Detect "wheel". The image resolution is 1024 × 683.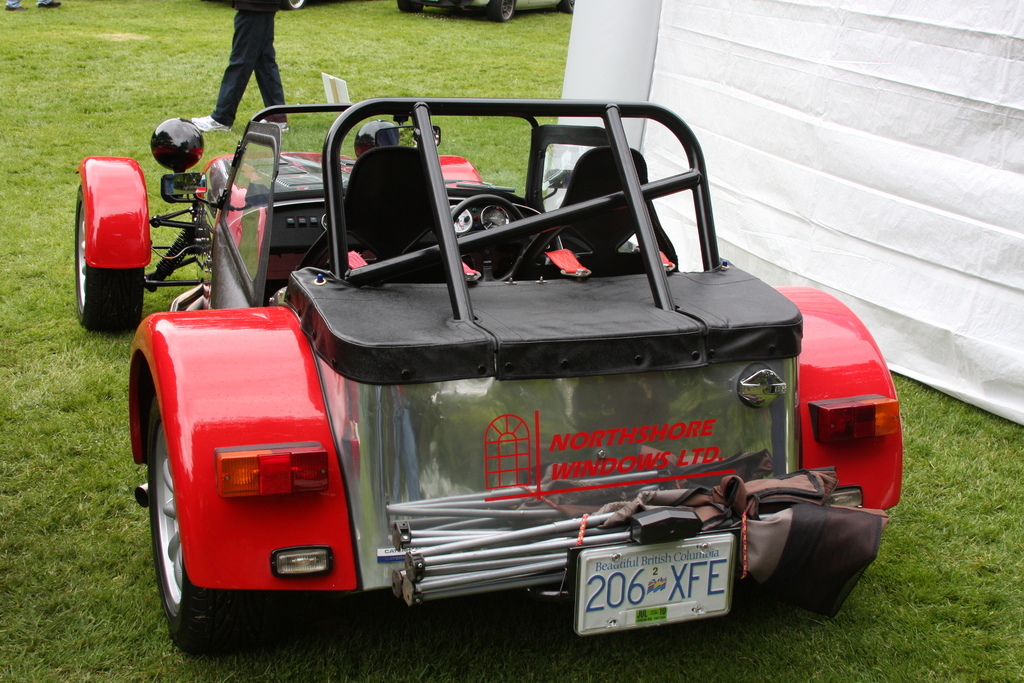
crop(398, 0, 420, 14).
